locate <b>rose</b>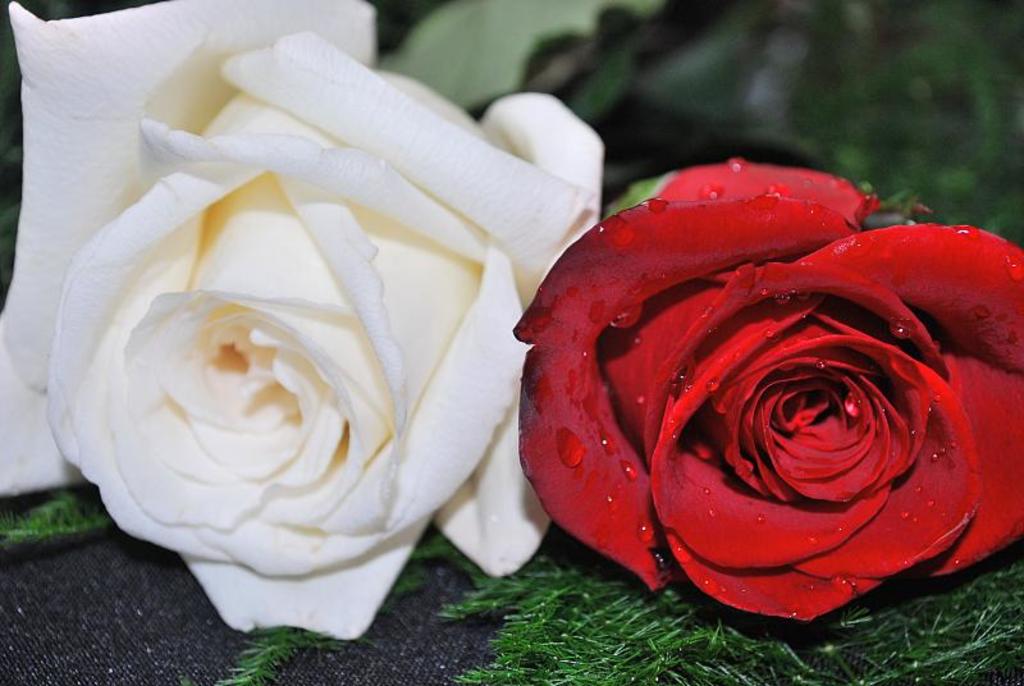
detection(1, 0, 609, 645)
